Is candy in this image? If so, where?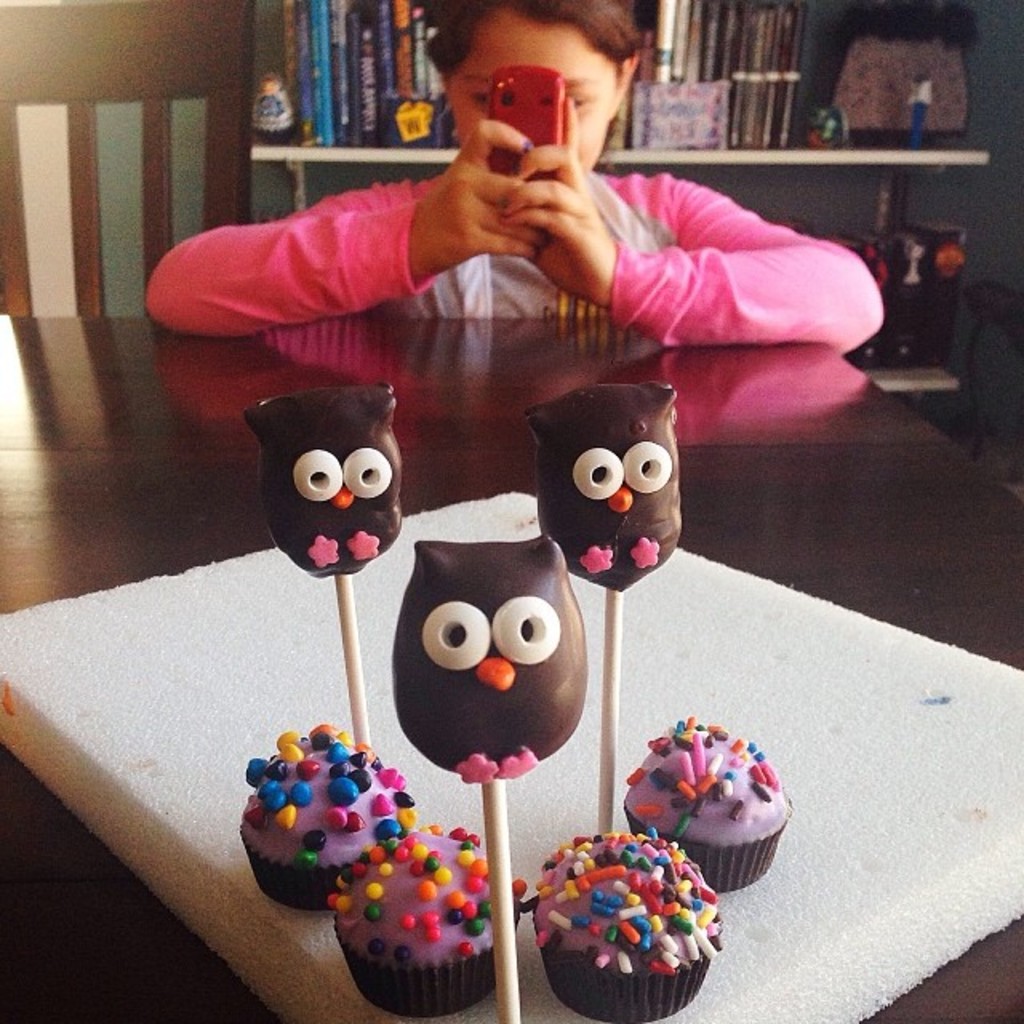
Yes, at pyautogui.locateOnScreen(245, 384, 402, 579).
